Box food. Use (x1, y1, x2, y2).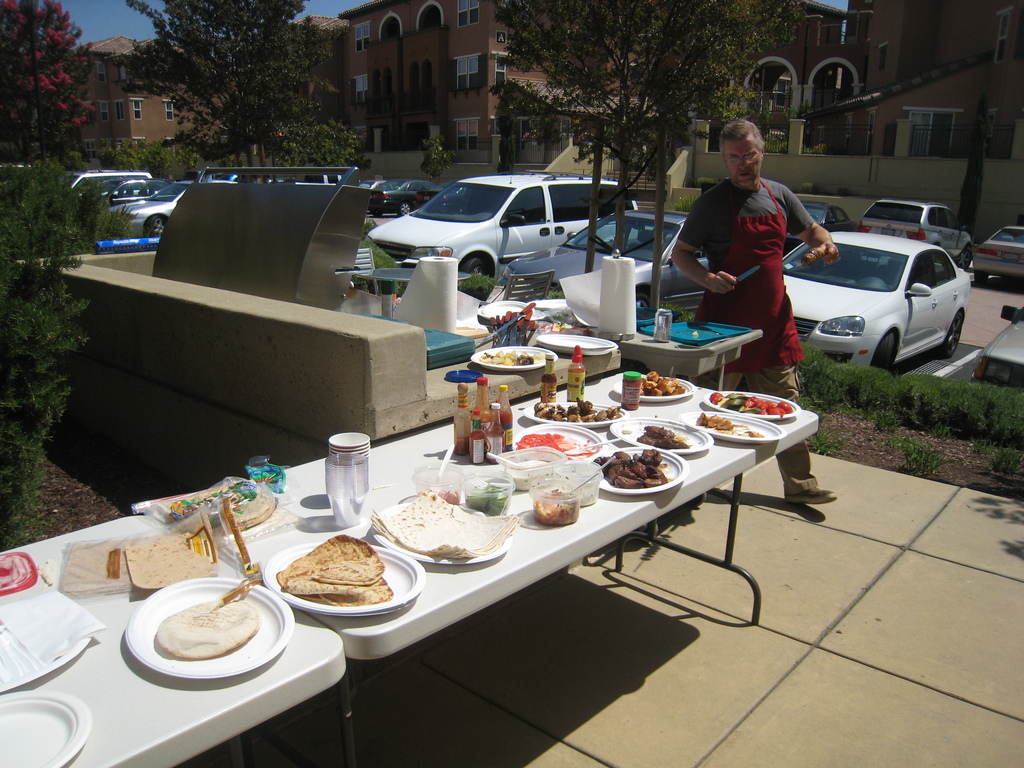
(533, 486, 580, 525).
